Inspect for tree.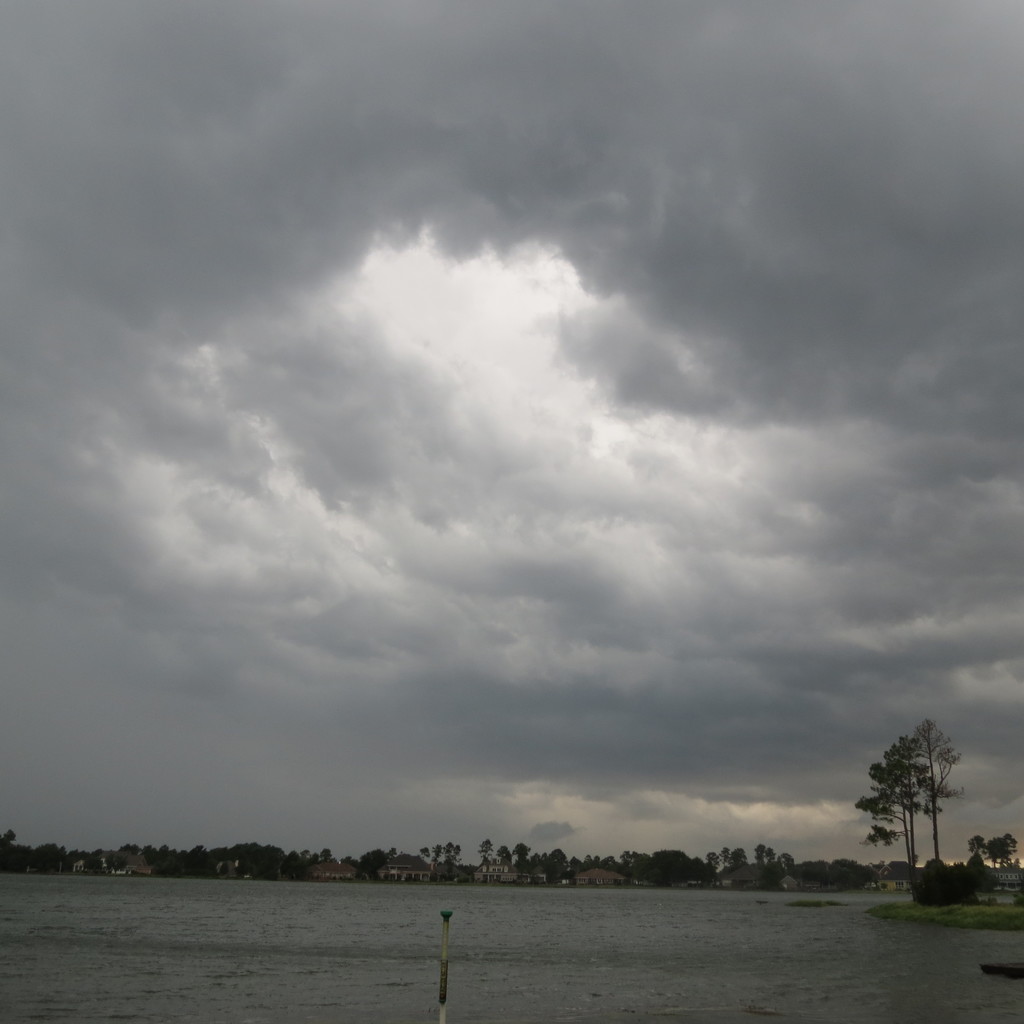
Inspection: locate(964, 833, 987, 874).
